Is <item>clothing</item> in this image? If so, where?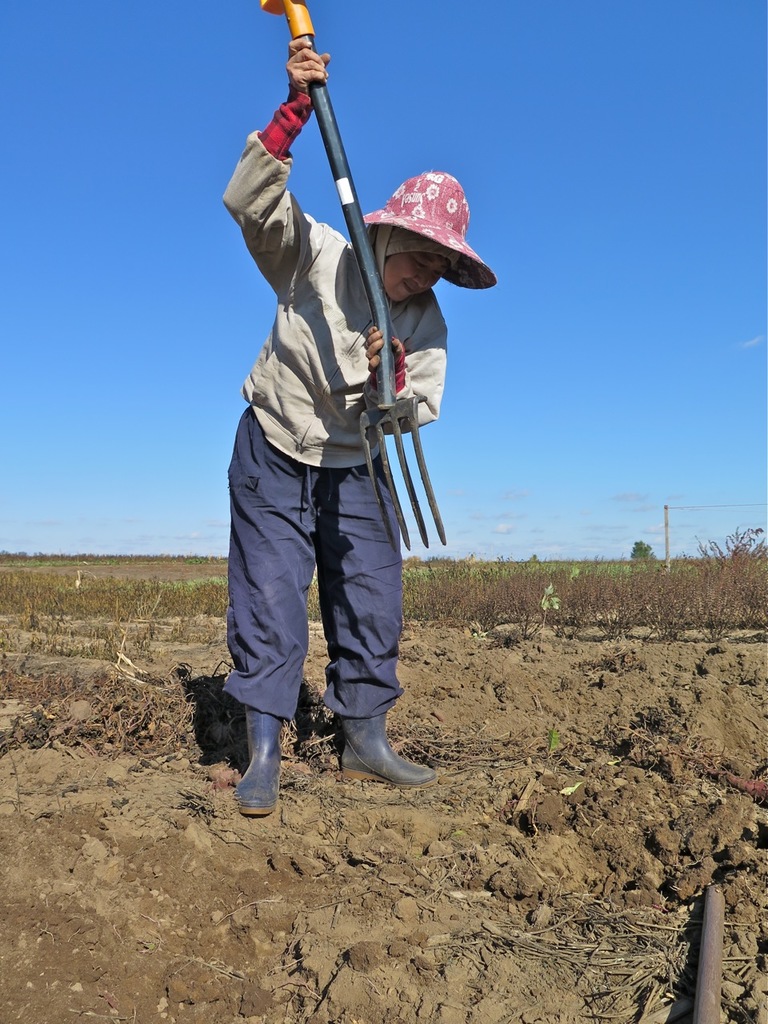
Yes, at (208, 123, 463, 718).
